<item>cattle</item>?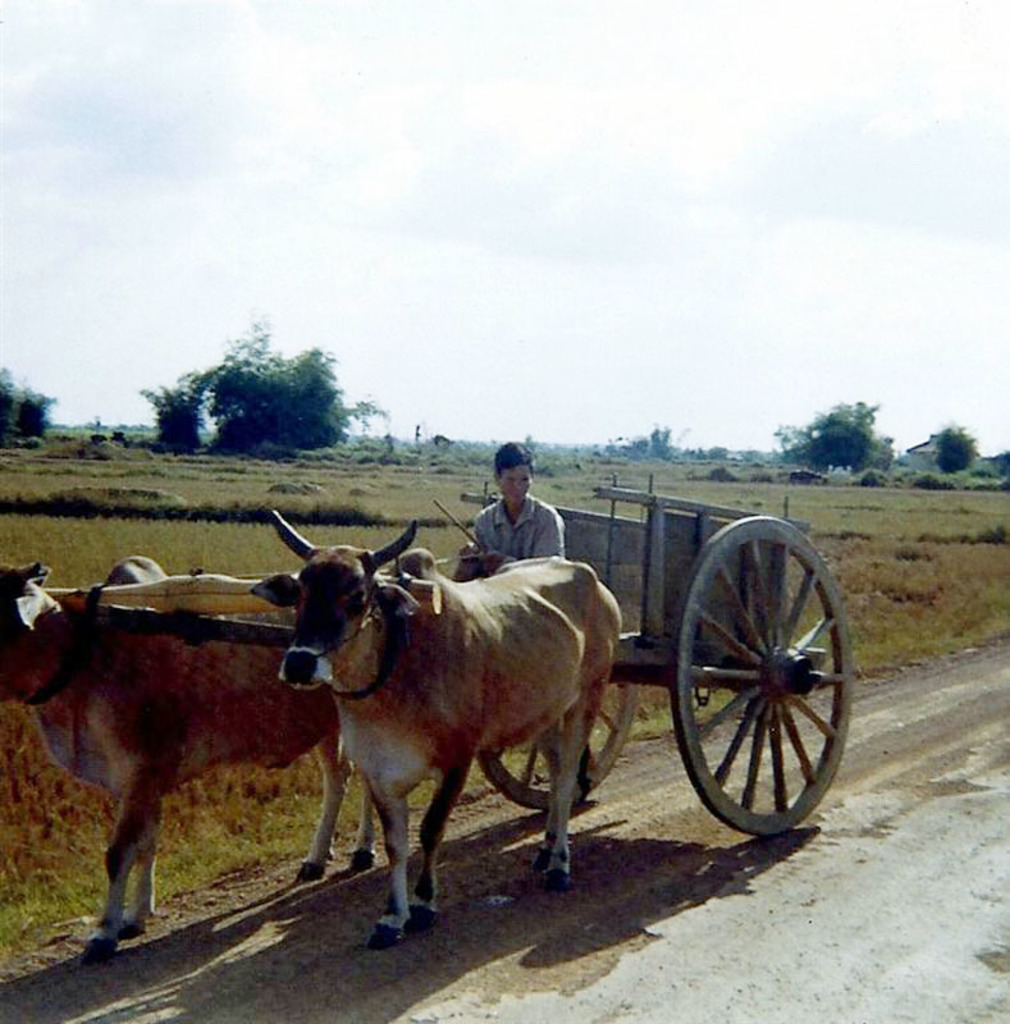
bbox=(229, 513, 662, 931)
